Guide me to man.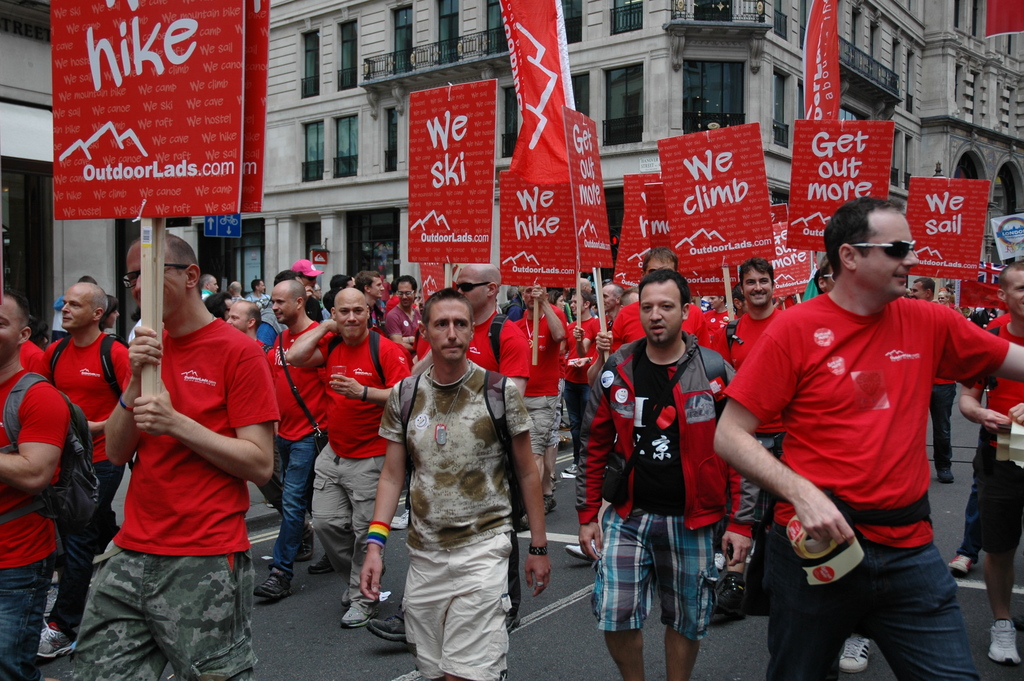
Guidance: [512,281,567,472].
